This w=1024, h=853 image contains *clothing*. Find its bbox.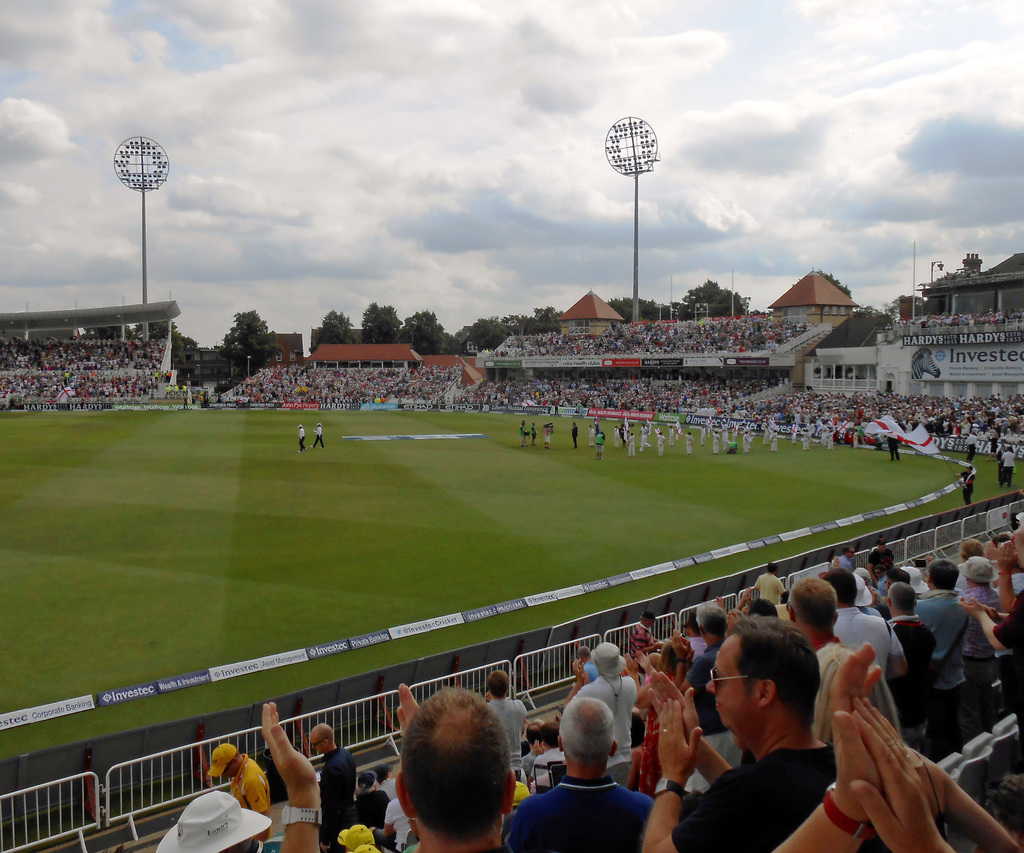
(x1=1001, y1=452, x2=1016, y2=486).
